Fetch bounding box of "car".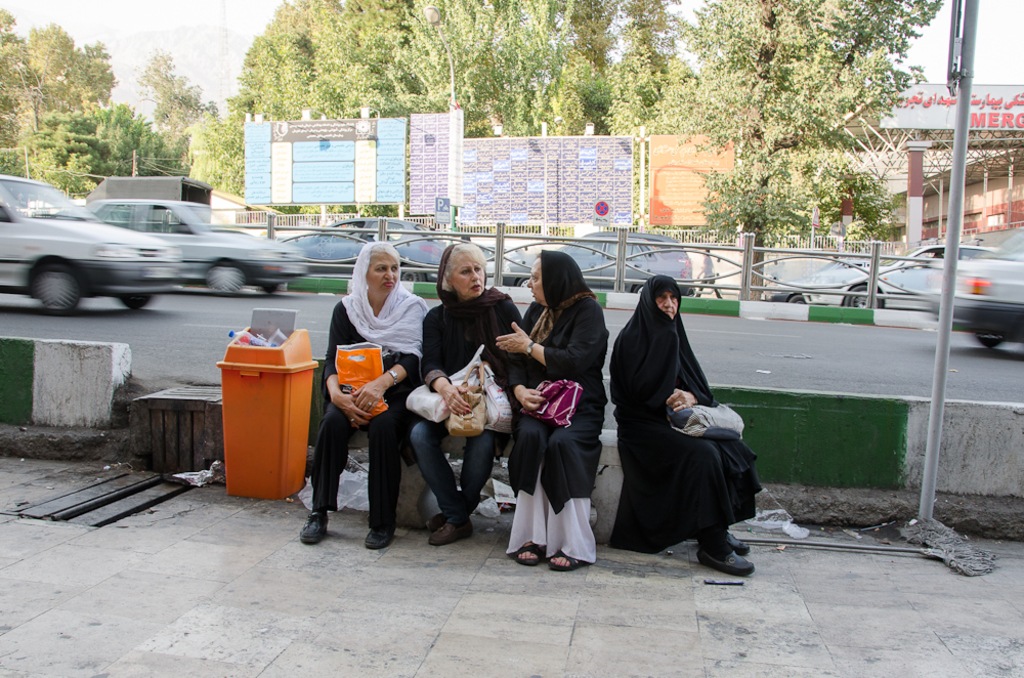
Bbox: locate(85, 199, 297, 293).
